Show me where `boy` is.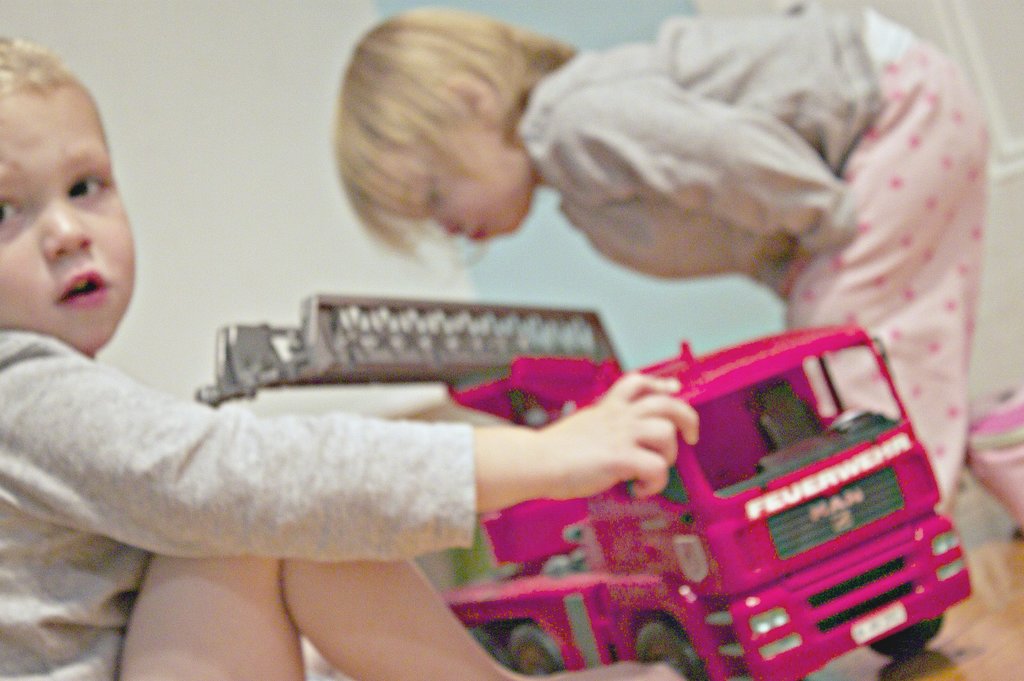
`boy` is at box=[0, 31, 710, 680].
